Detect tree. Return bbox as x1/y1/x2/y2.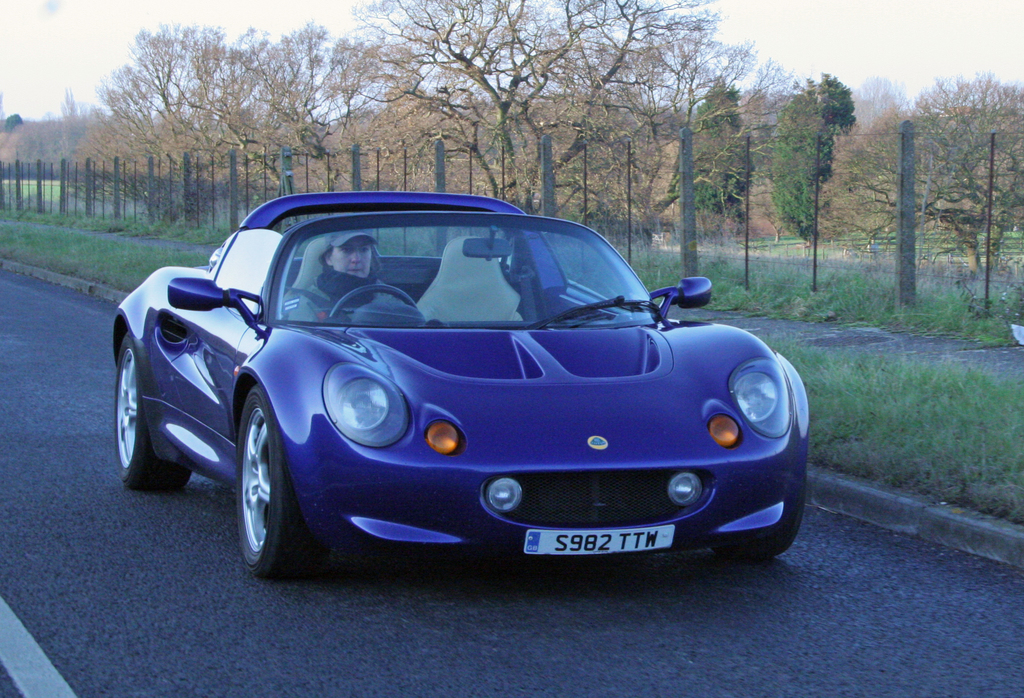
759/71/858/257.
